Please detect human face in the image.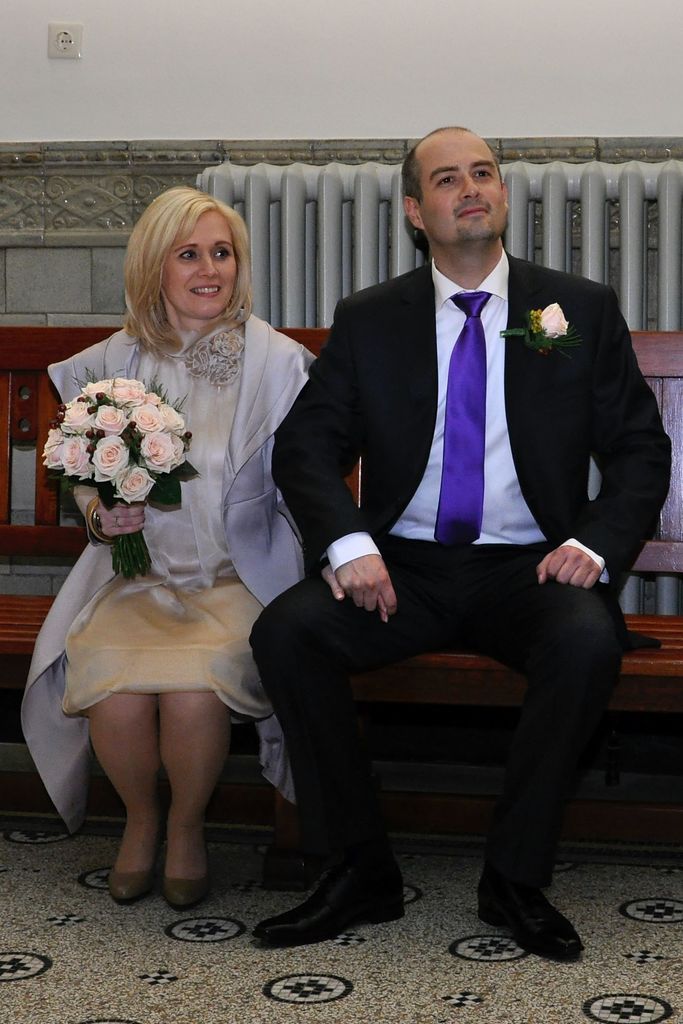
159/214/237/323.
